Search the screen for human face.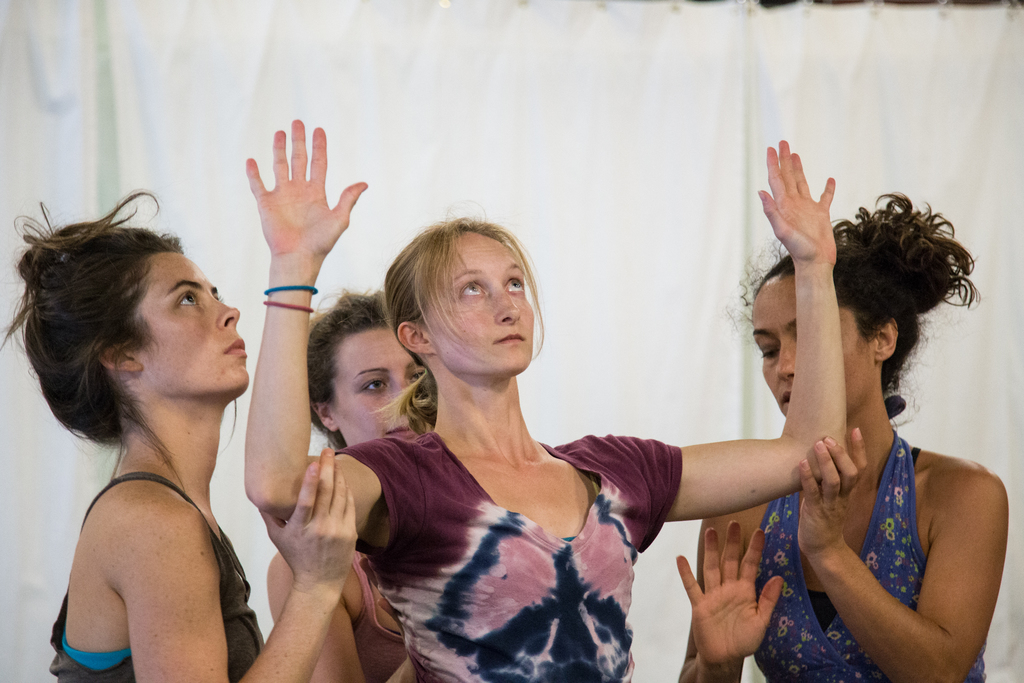
Found at region(422, 230, 538, 374).
